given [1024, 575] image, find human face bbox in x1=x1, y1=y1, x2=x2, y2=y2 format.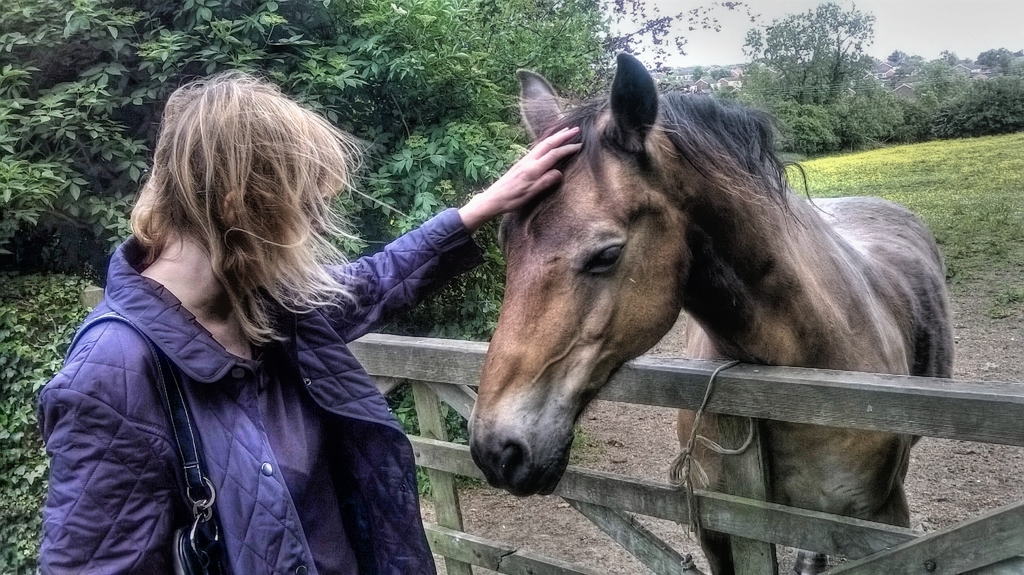
x1=296, y1=189, x2=329, y2=248.
